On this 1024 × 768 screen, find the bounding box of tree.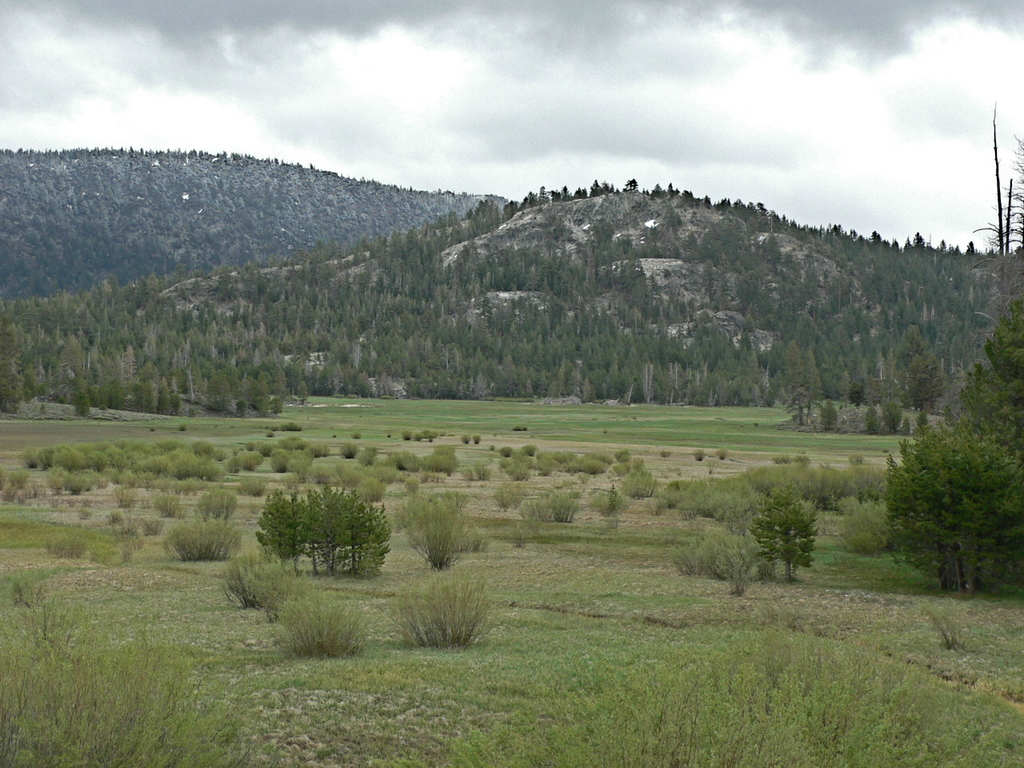
Bounding box: (x1=66, y1=373, x2=95, y2=418).
